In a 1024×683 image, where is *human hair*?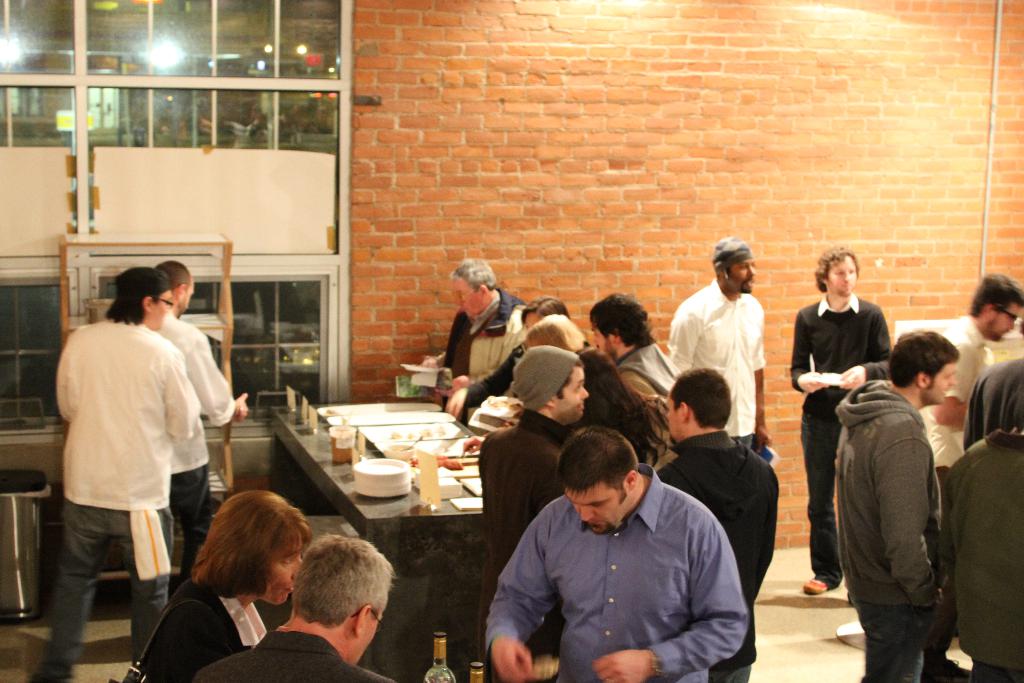
x1=189, y1=491, x2=307, y2=601.
